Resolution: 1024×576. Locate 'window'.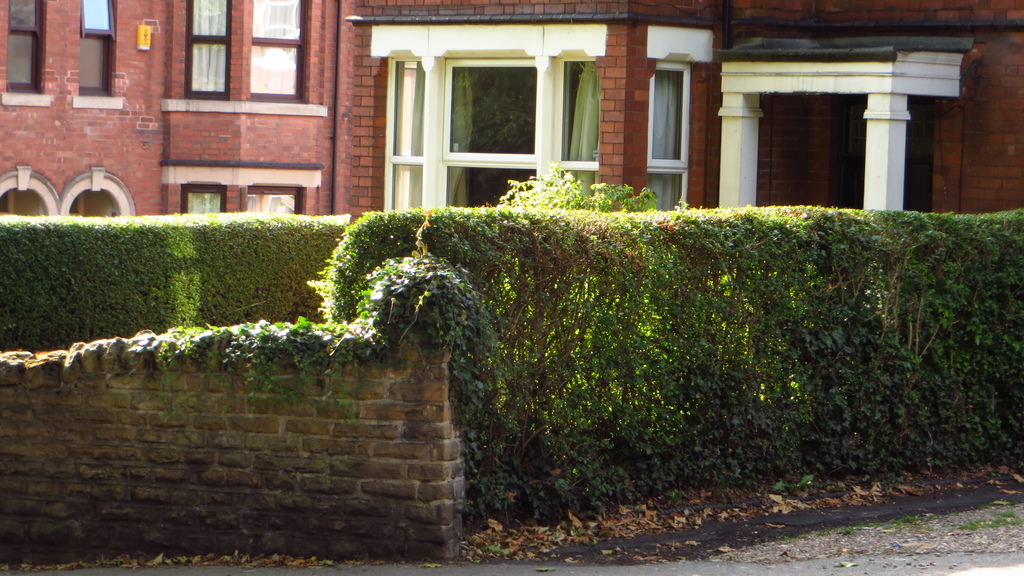
<region>159, 0, 331, 116</region>.
